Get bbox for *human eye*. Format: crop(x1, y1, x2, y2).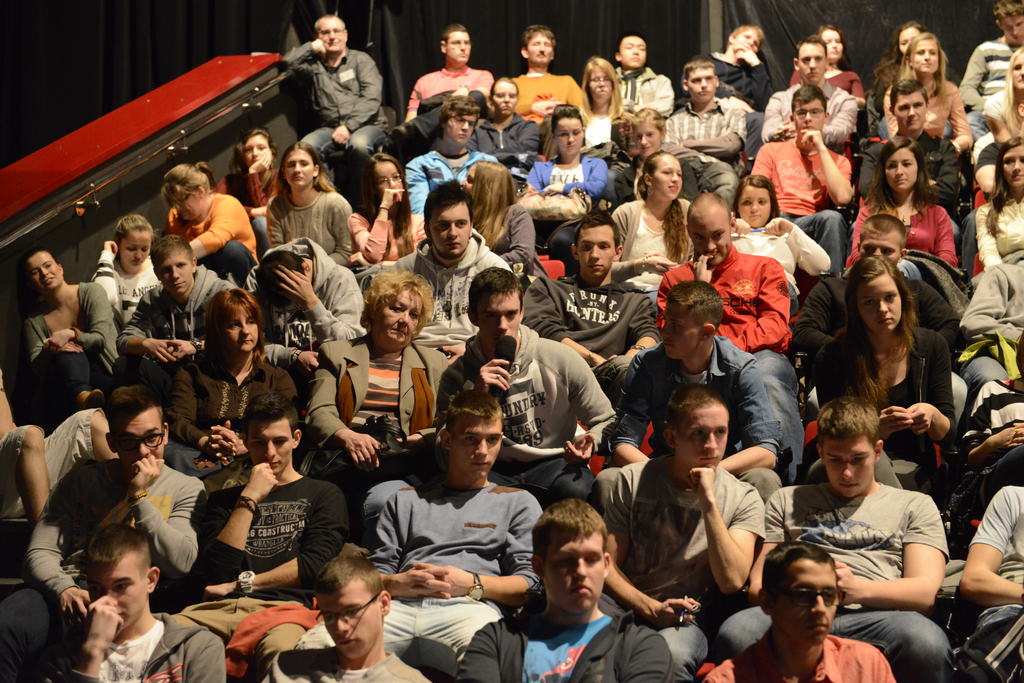
crop(459, 430, 480, 447).
